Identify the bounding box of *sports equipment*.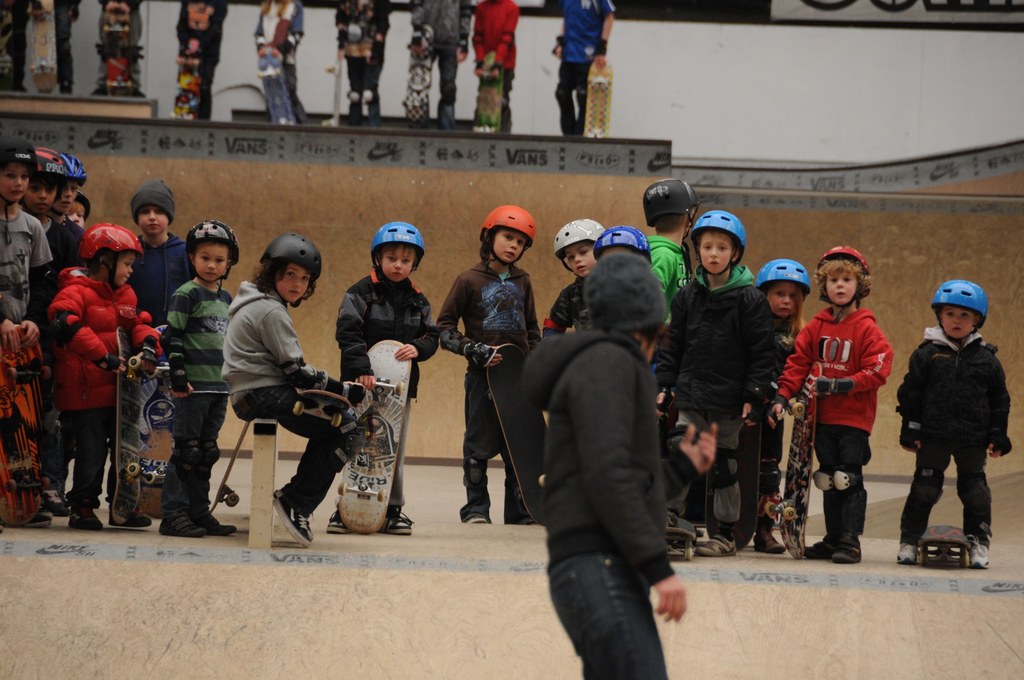
[95,0,149,98].
